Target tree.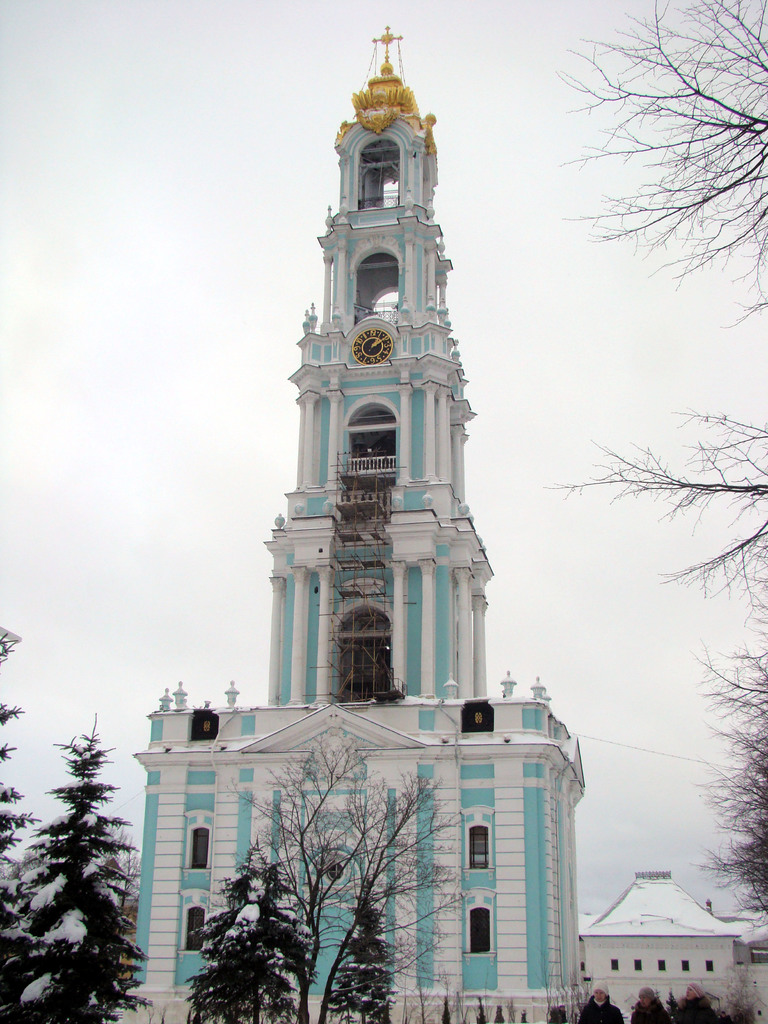
Target region: crop(228, 723, 467, 1023).
